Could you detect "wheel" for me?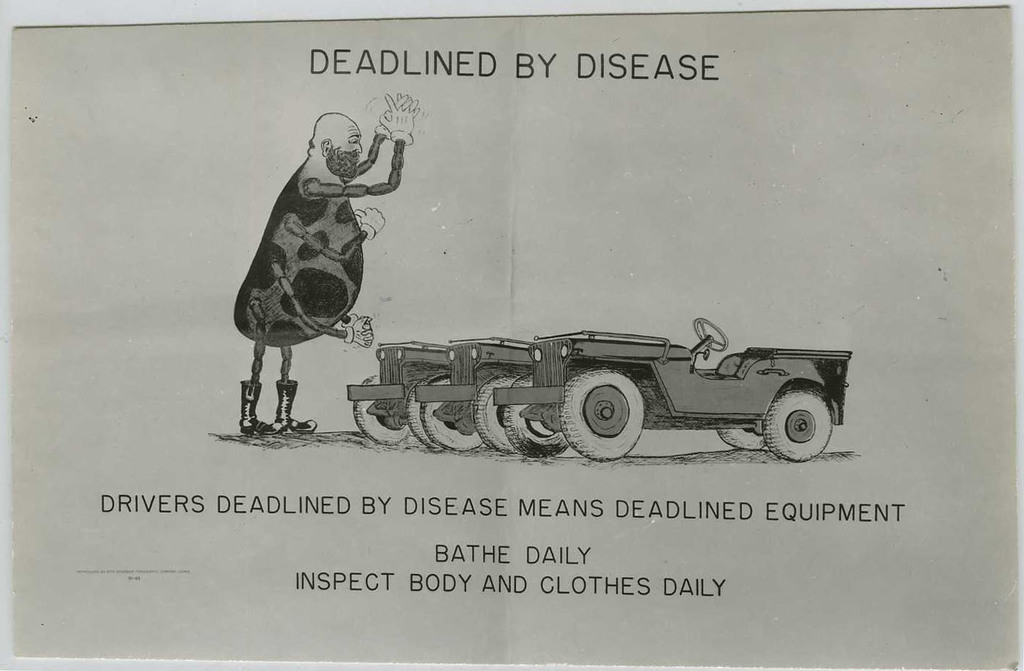
Detection result: (left=559, top=371, right=643, bottom=460).
